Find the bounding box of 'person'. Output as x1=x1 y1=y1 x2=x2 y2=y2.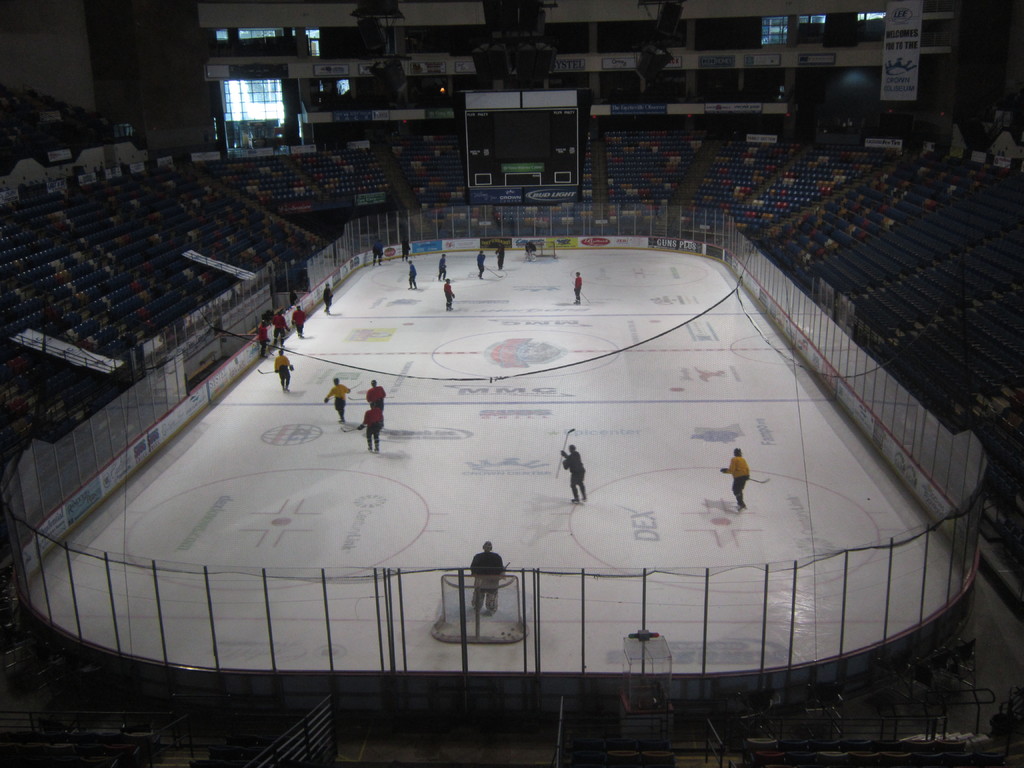
x1=475 y1=250 x2=487 y2=280.
